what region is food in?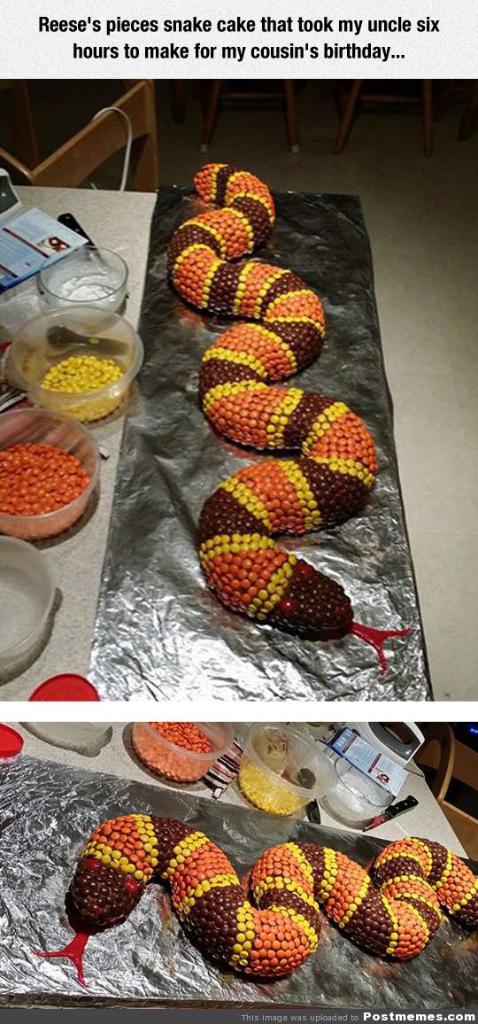
237/763/299/819.
